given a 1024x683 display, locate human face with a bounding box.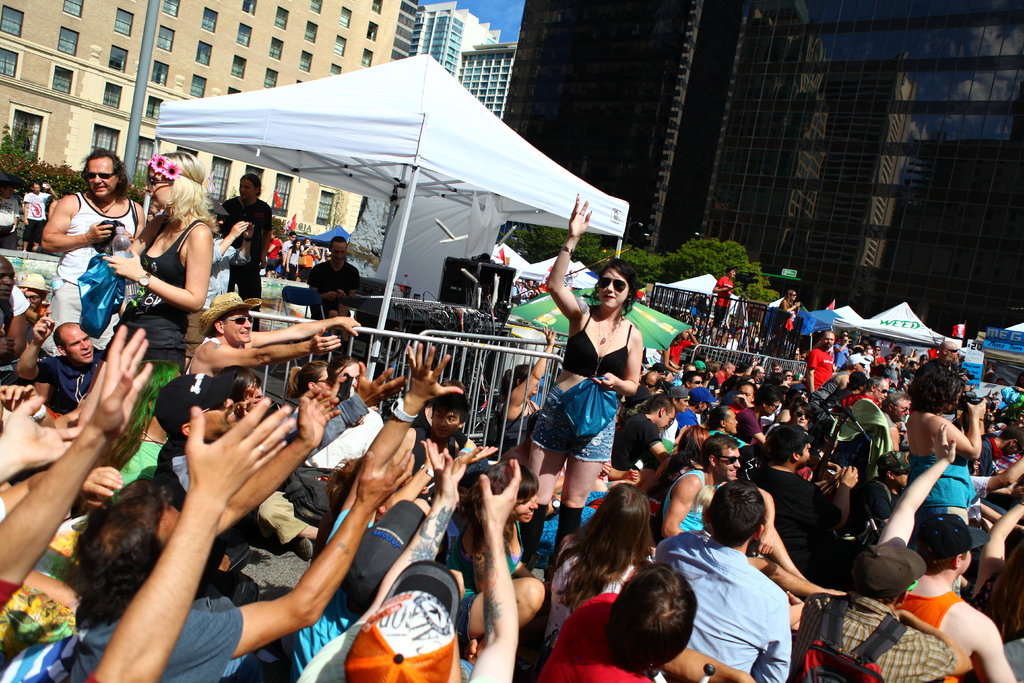
Located: [left=239, top=176, right=255, bottom=197].
